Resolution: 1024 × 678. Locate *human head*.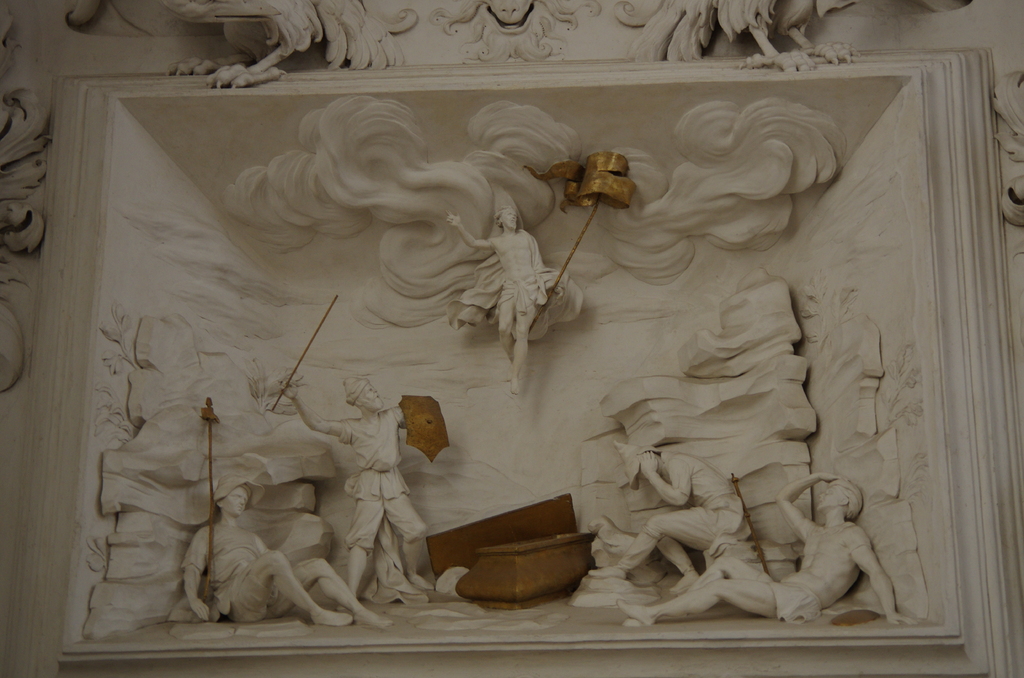
region(815, 479, 860, 517).
